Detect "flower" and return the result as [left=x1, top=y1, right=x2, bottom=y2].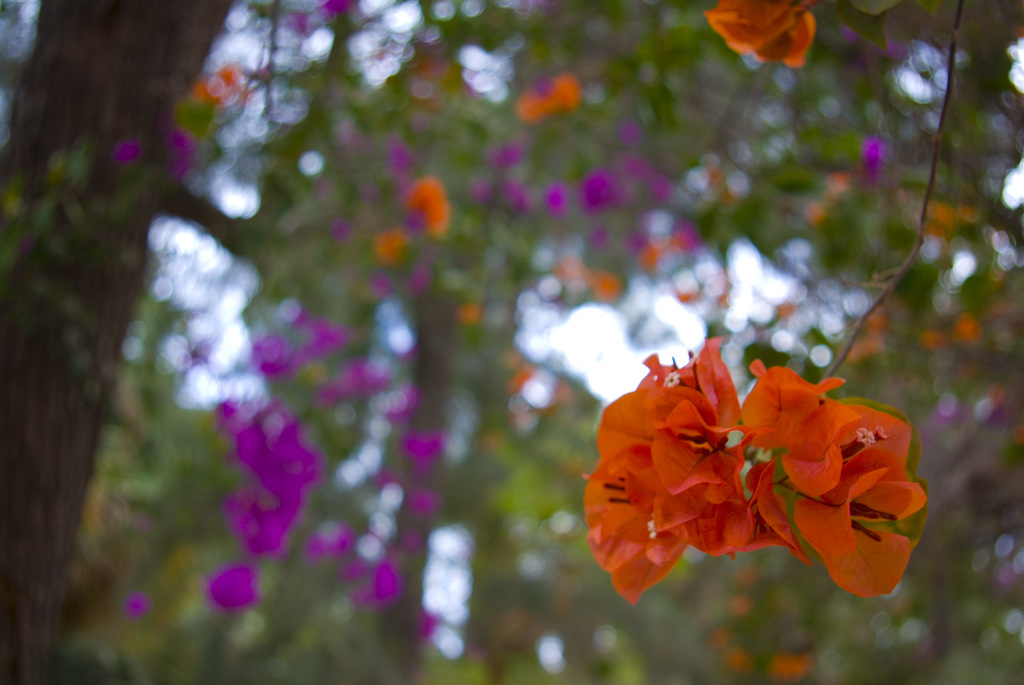
[left=130, top=591, right=147, bottom=615].
